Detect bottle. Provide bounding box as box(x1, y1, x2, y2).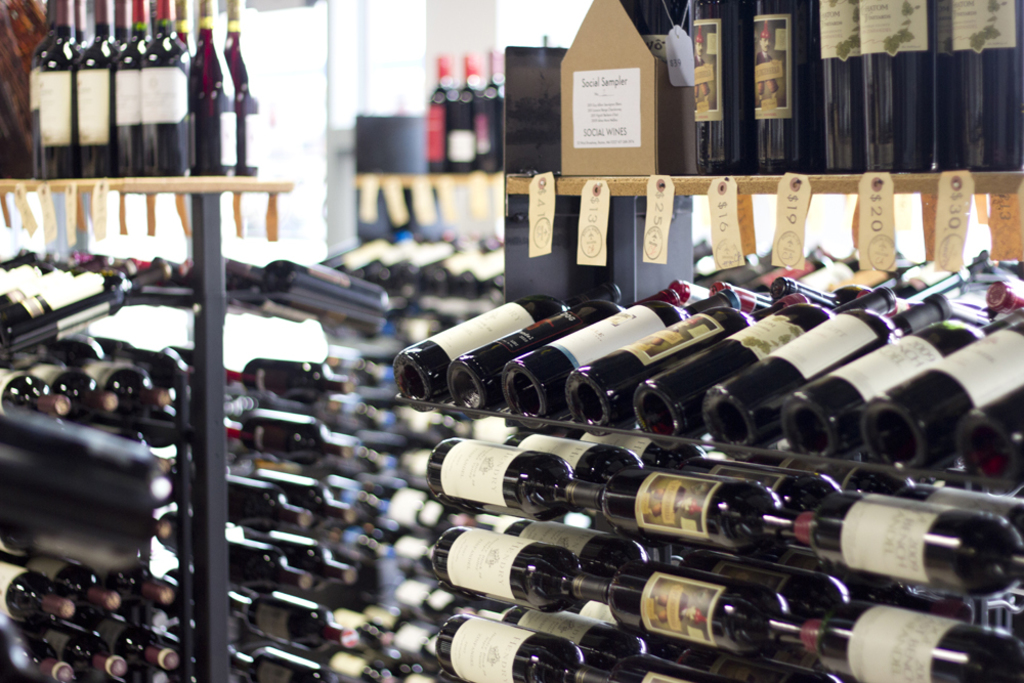
box(222, 0, 263, 181).
